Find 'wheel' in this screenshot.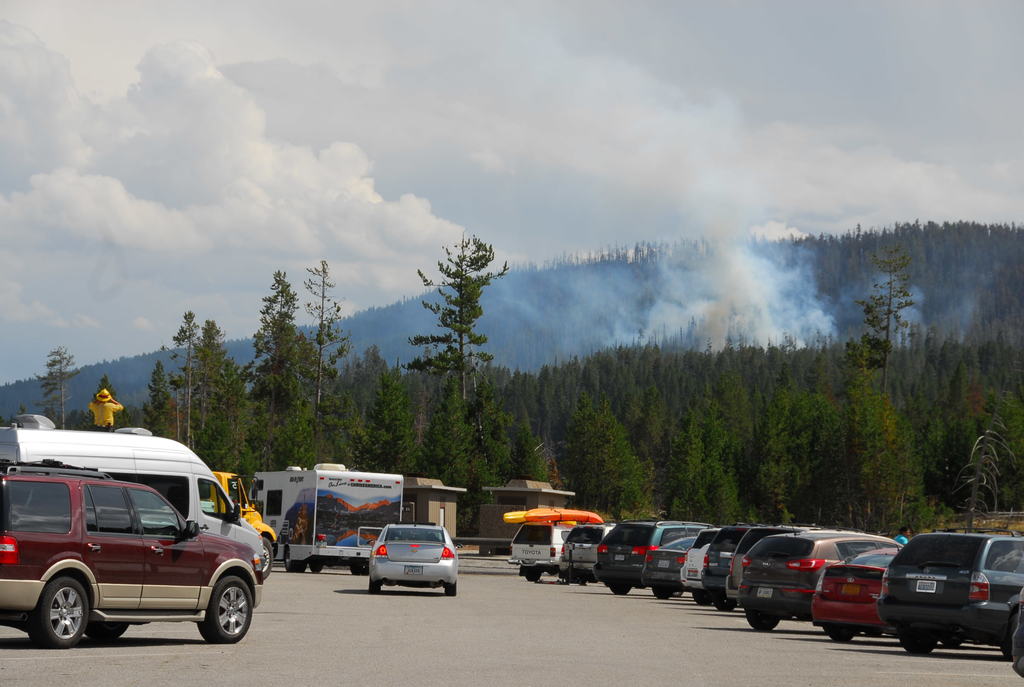
The bounding box for 'wheel' is l=23, t=578, r=84, b=658.
